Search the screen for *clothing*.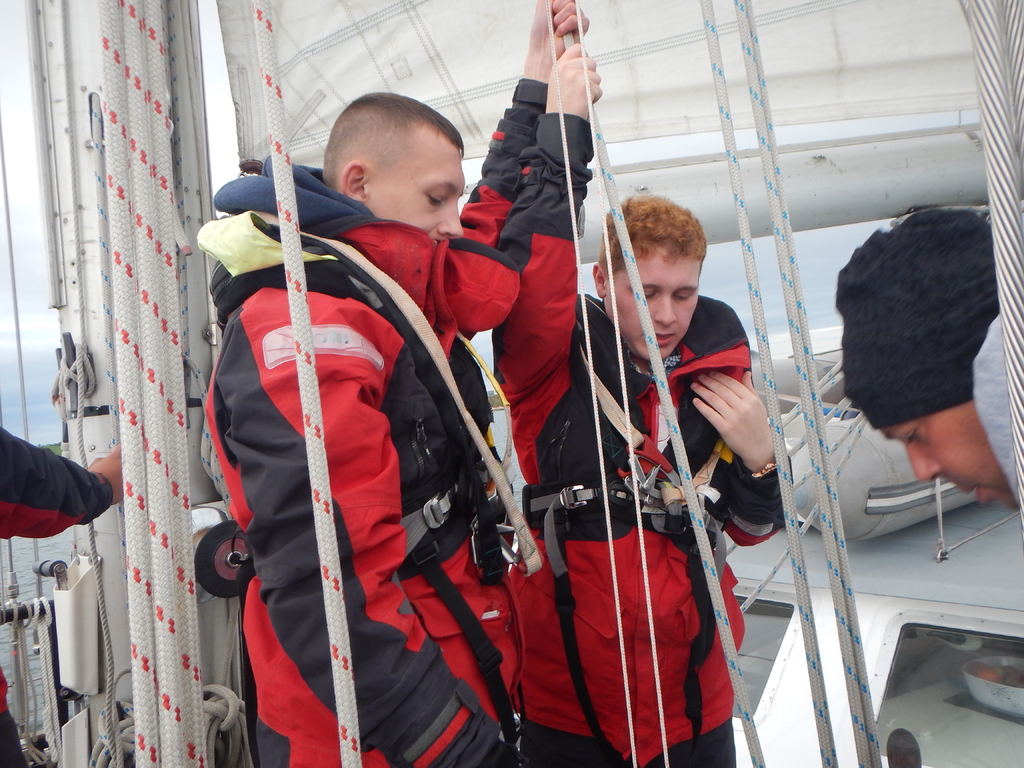
Found at <bbox>547, 117, 776, 767</bbox>.
